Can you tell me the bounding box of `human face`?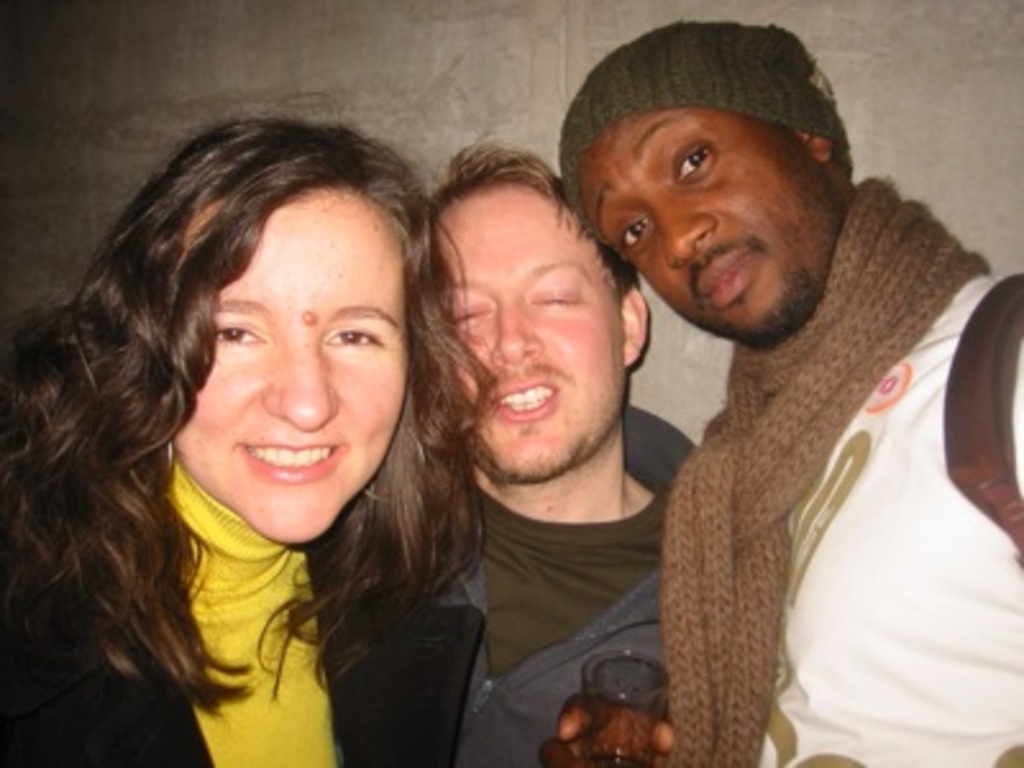
581/110/842/351.
